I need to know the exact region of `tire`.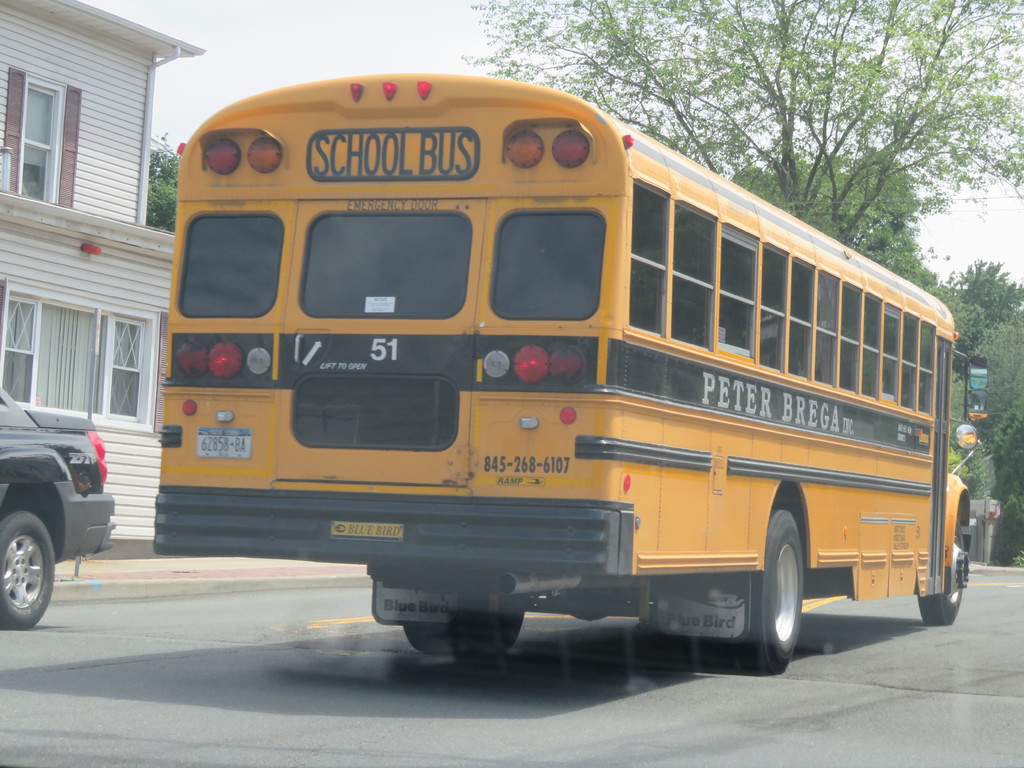
Region: 916,511,970,622.
